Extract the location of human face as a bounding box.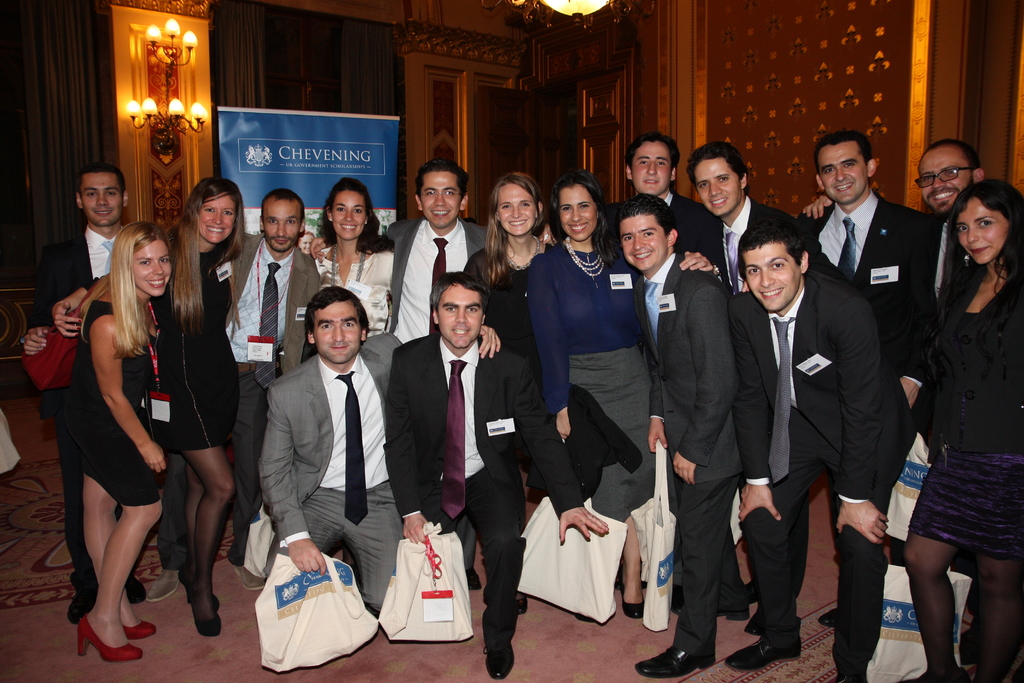
region(204, 192, 238, 248).
